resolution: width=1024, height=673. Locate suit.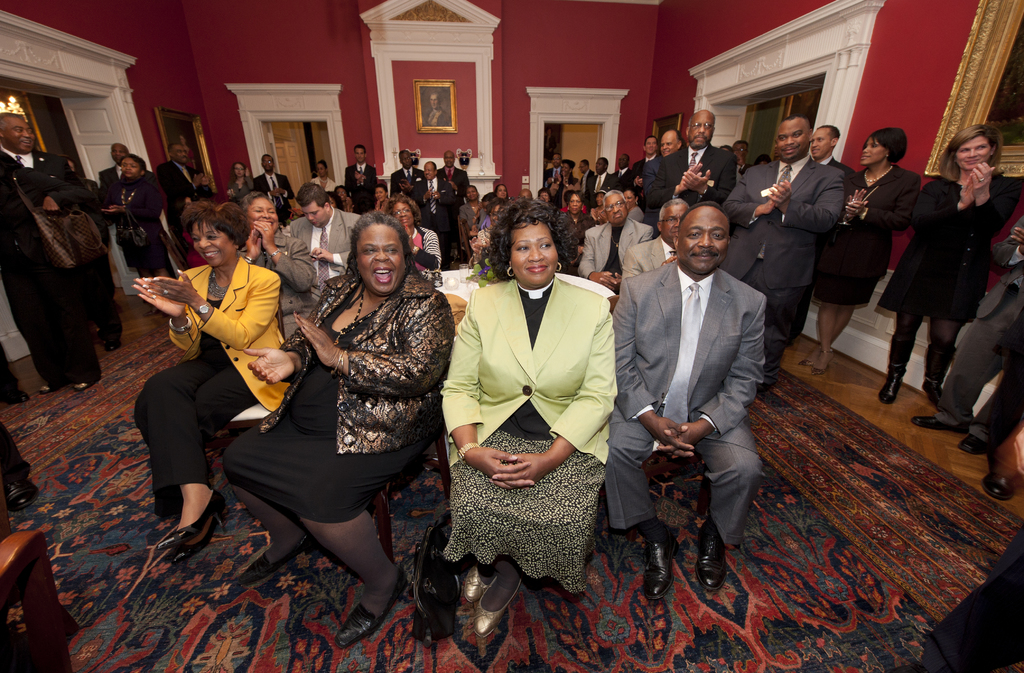
crop(0, 143, 98, 384).
